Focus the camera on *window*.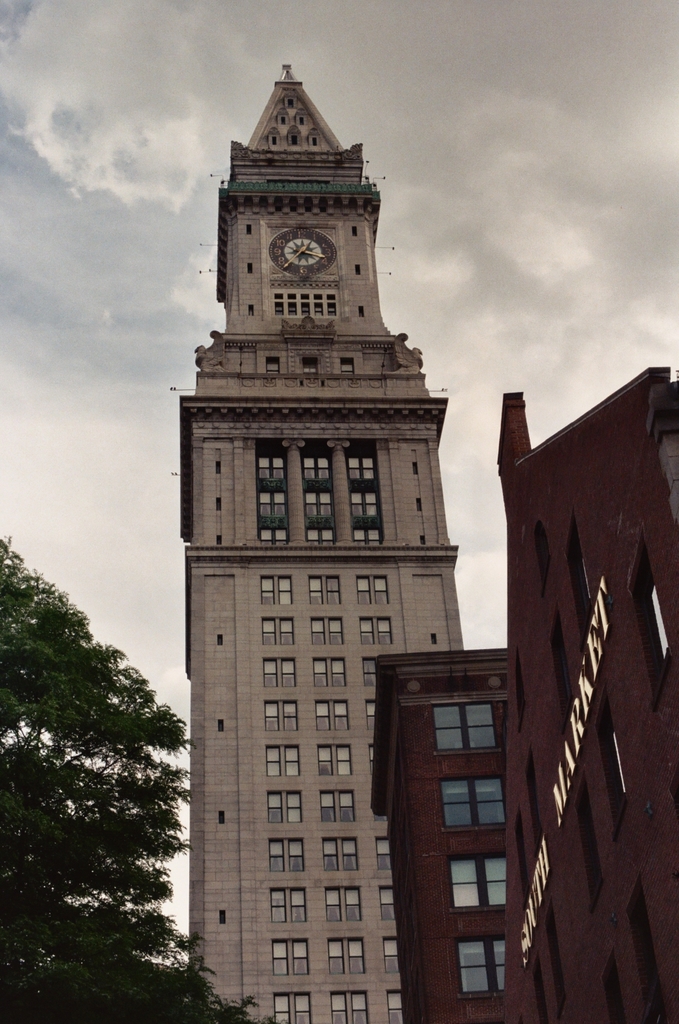
Focus region: 426 630 439 648.
